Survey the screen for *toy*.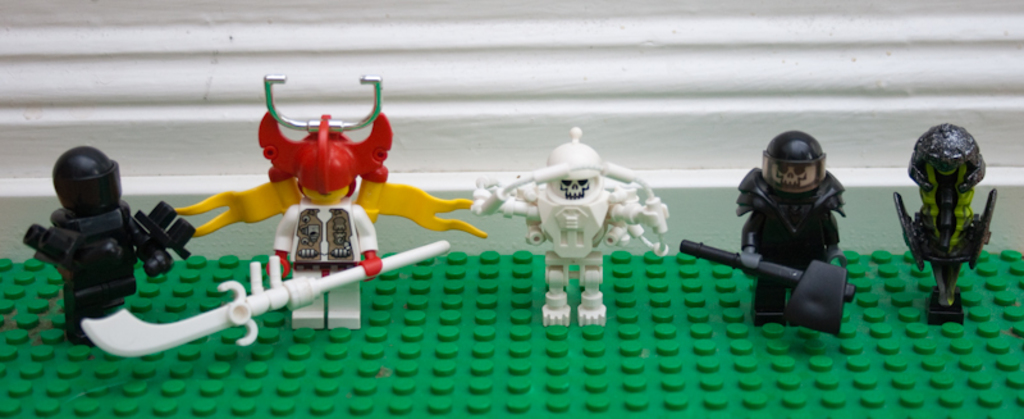
Survey found: box=[736, 129, 854, 324].
